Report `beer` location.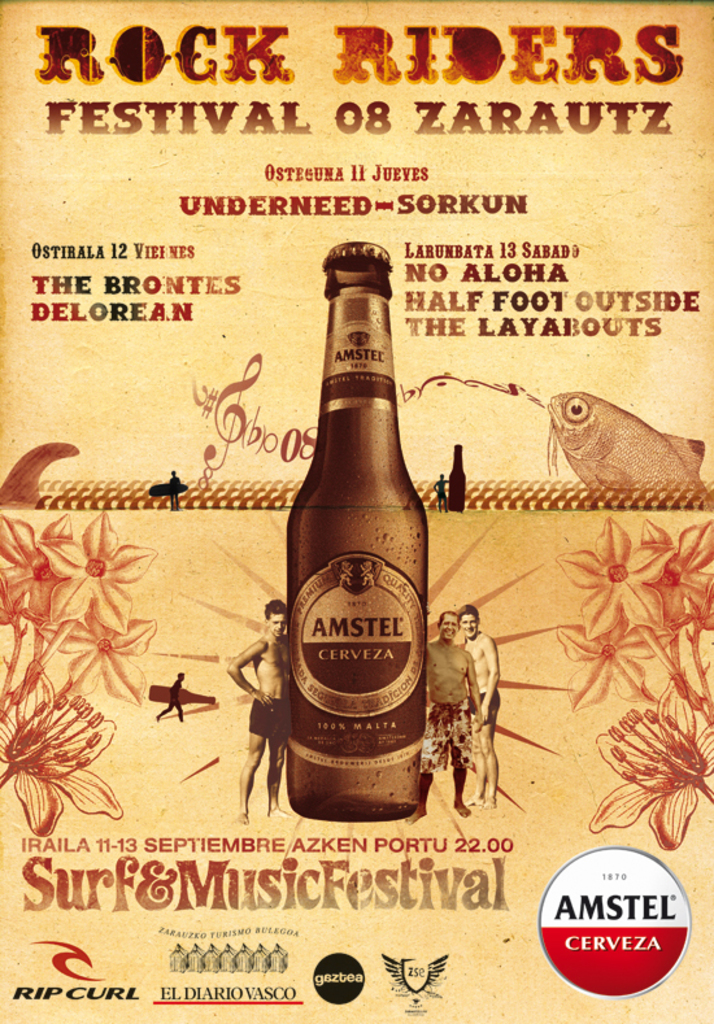
Report: <box>277,228,440,828</box>.
